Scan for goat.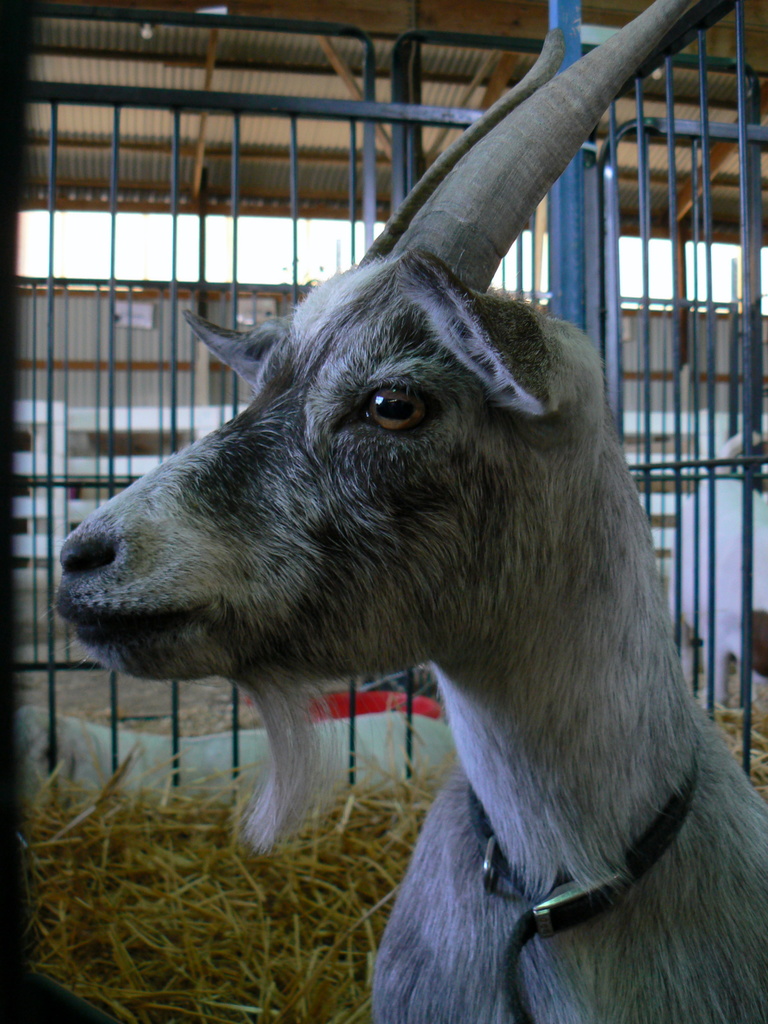
Scan result: detection(2, 72, 724, 1009).
